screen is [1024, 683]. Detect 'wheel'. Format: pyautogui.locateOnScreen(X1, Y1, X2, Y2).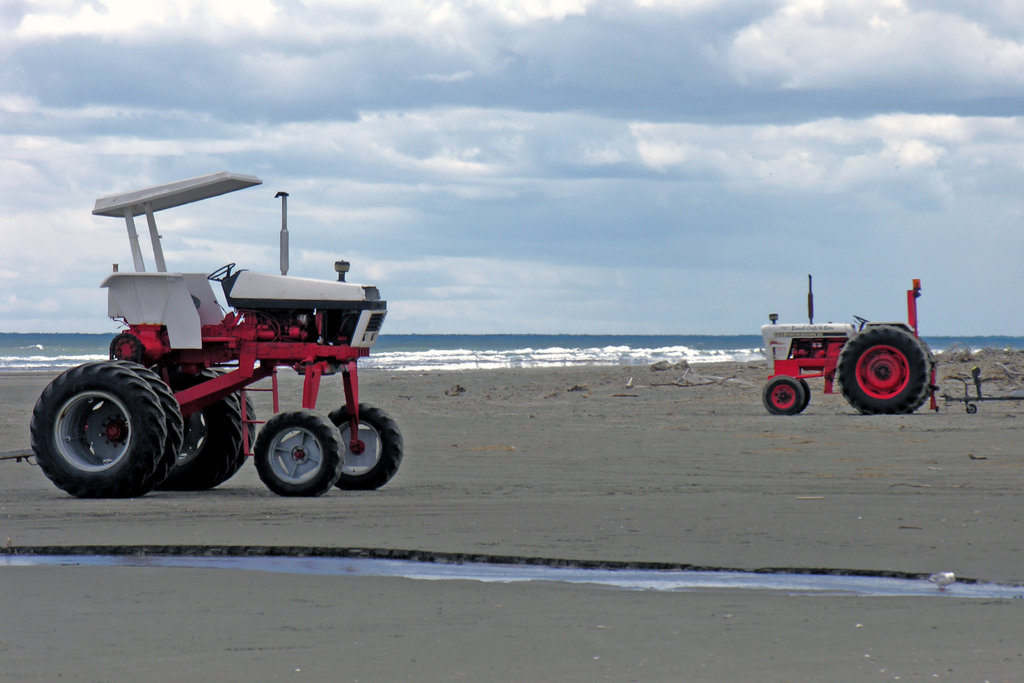
pyautogui.locateOnScreen(853, 322, 934, 409).
